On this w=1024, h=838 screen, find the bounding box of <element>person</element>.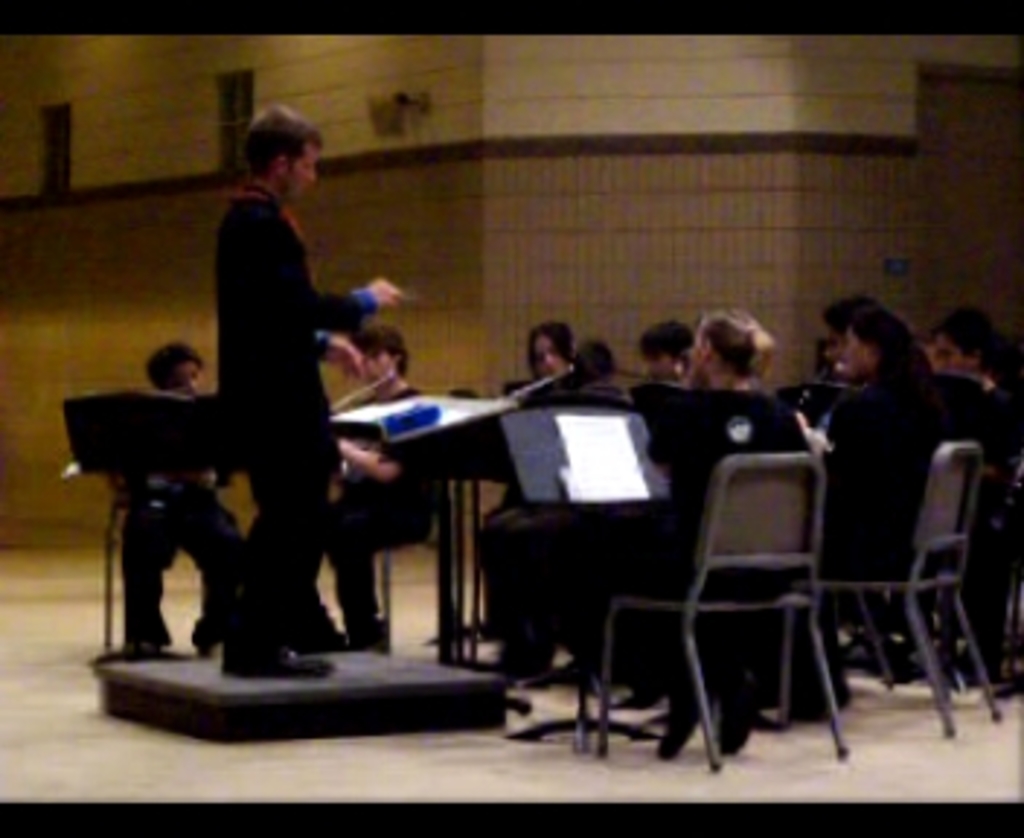
Bounding box: [left=323, top=320, right=448, bottom=661].
